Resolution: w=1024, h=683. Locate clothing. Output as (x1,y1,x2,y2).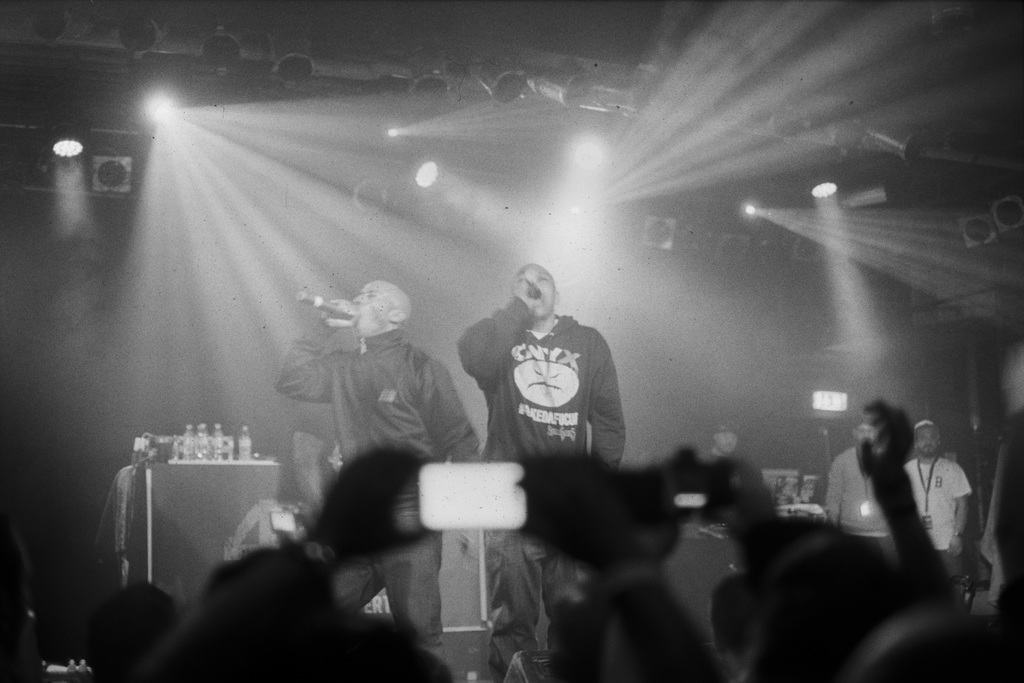
(451,292,632,668).
